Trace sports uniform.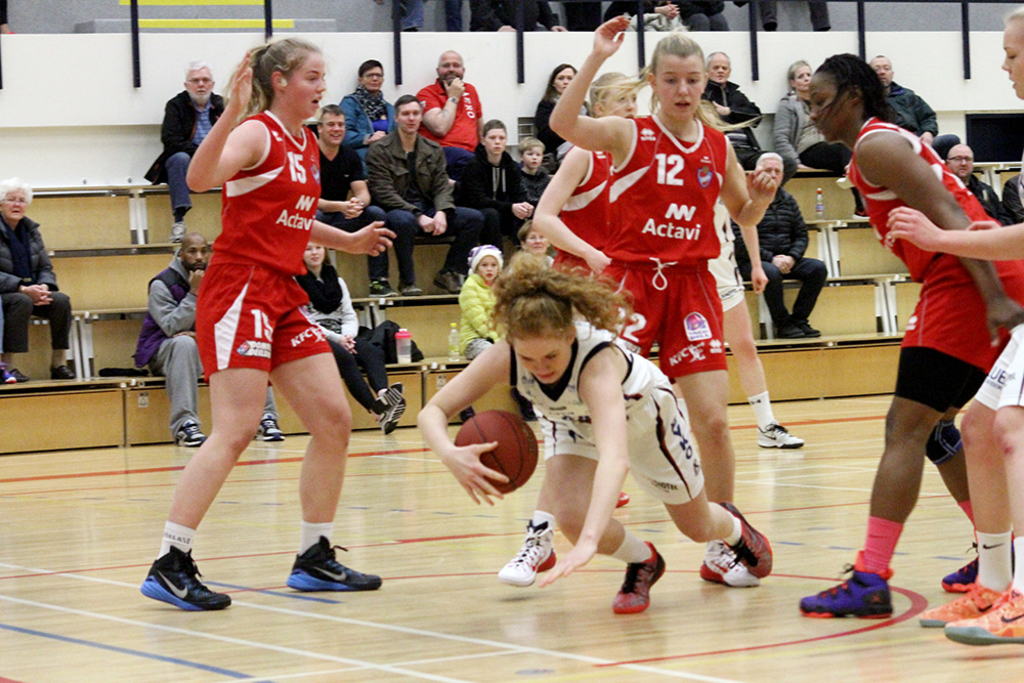
Traced to select_region(494, 322, 776, 626).
